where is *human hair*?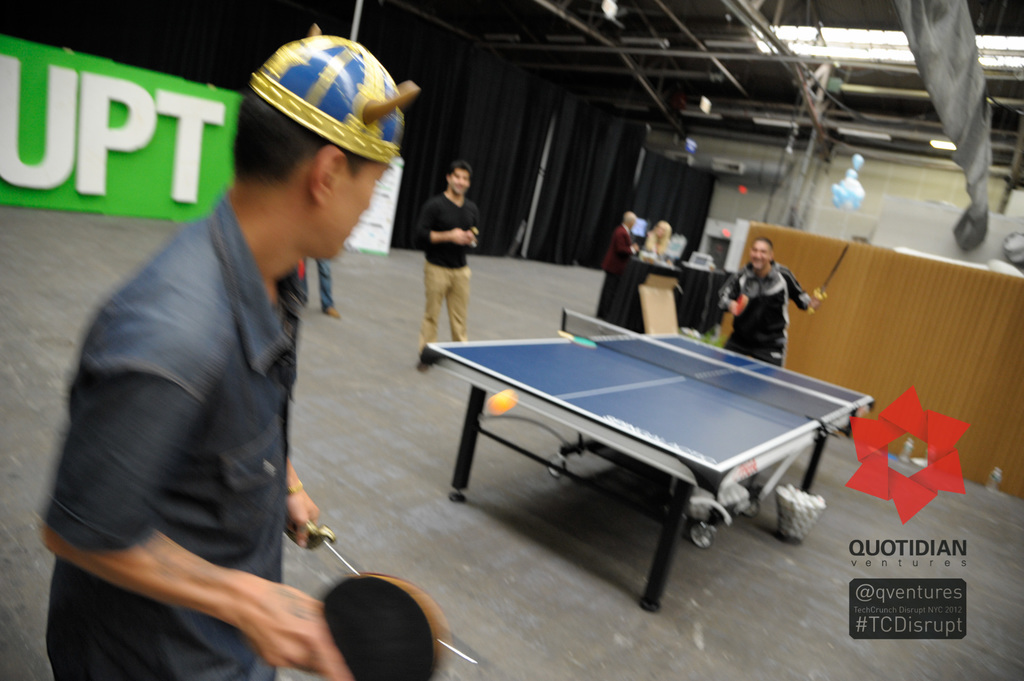
[left=753, top=236, right=773, bottom=256].
